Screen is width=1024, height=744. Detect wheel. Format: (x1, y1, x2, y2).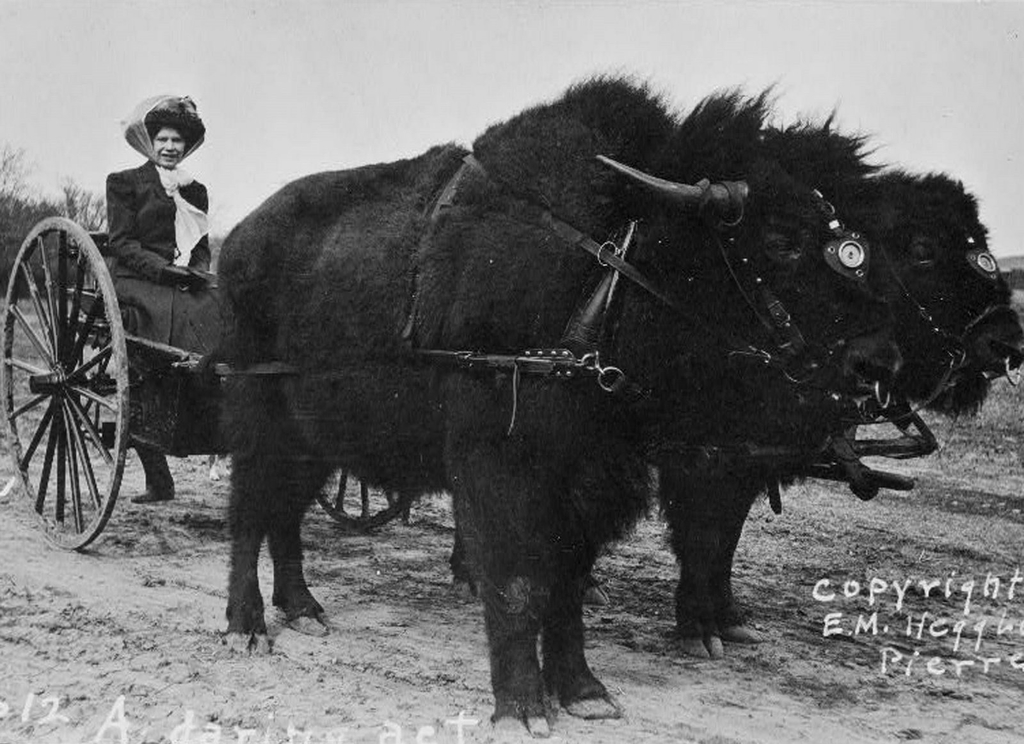
(4, 217, 141, 545).
